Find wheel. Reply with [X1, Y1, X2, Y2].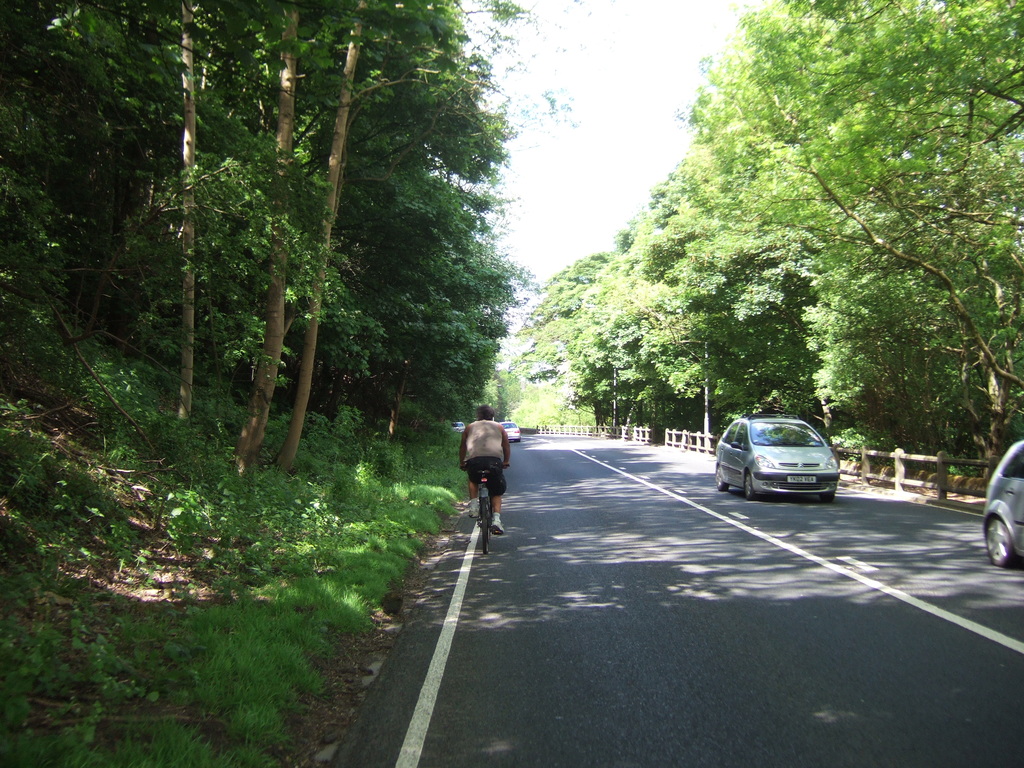
[745, 474, 756, 500].
